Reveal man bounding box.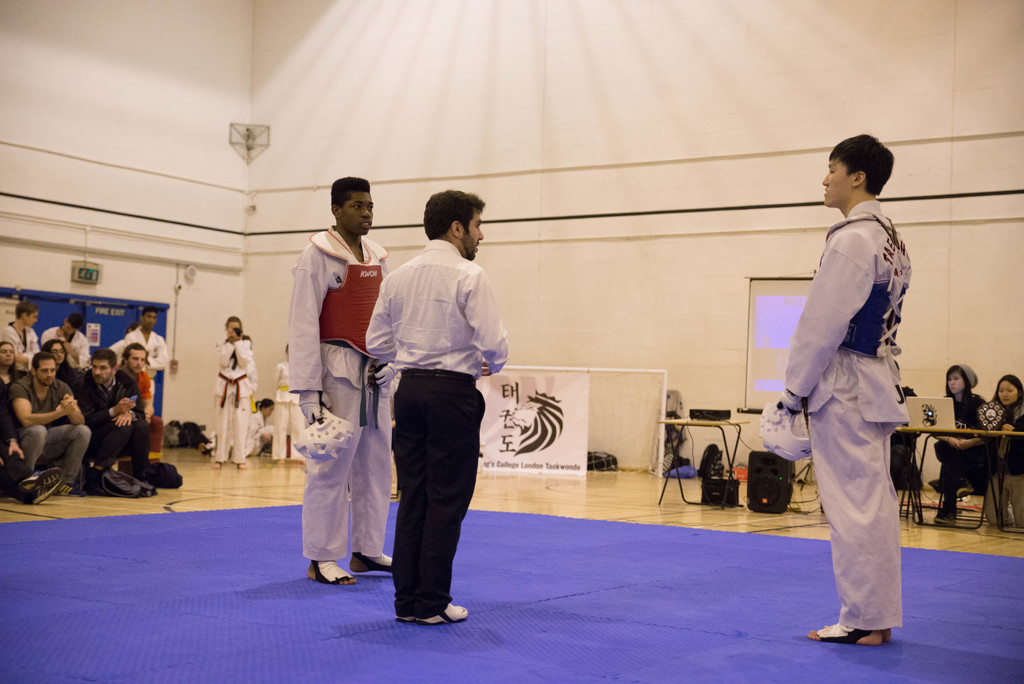
Revealed: 212,306,257,474.
